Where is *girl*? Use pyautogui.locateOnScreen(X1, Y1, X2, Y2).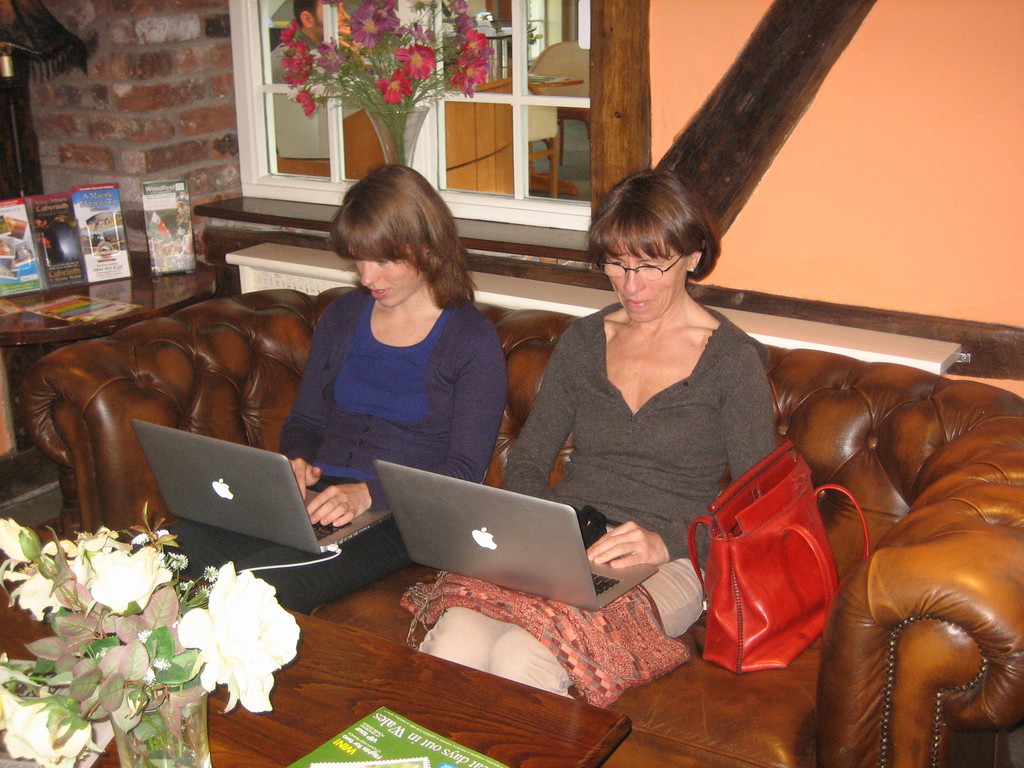
pyautogui.locateOnScreen(495, 161, 772, 650).
